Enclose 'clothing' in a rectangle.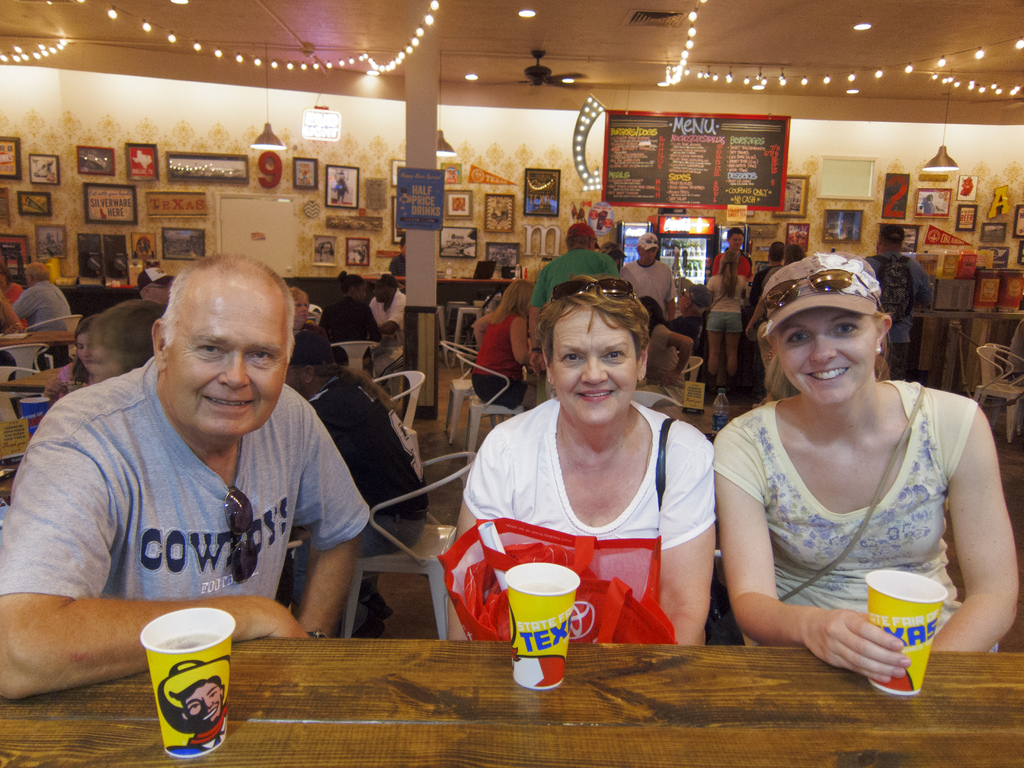
detection(601, 260, 675, 323).
